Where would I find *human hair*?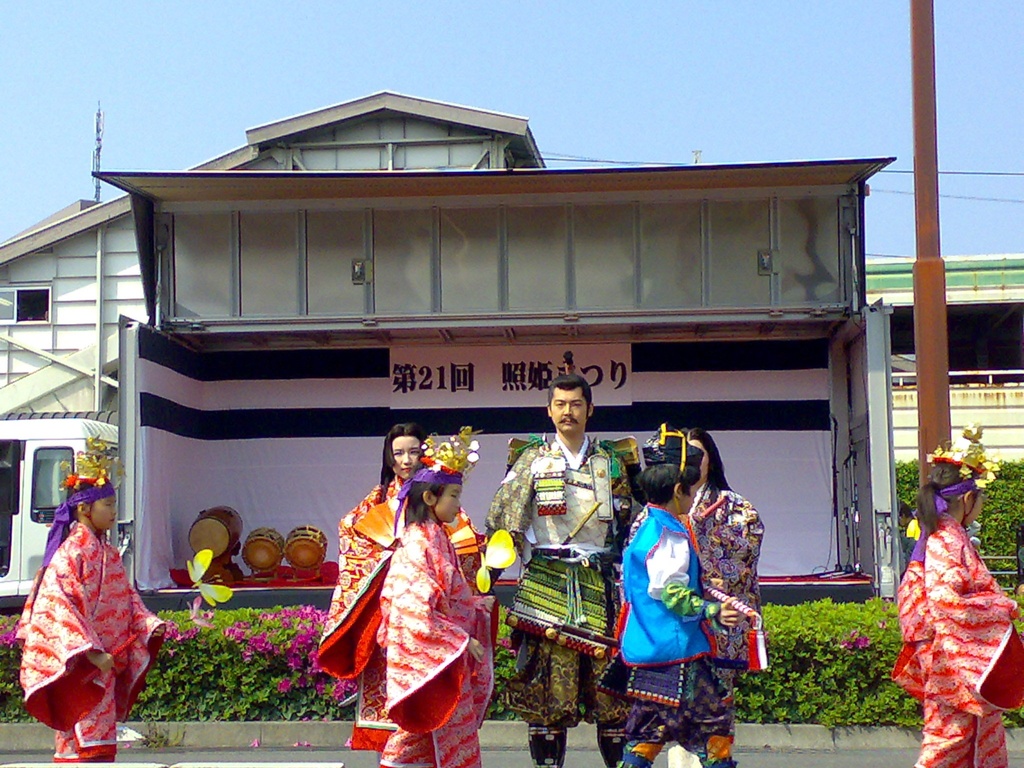
At x1=376 y1=424 x2=424 y2=500.
